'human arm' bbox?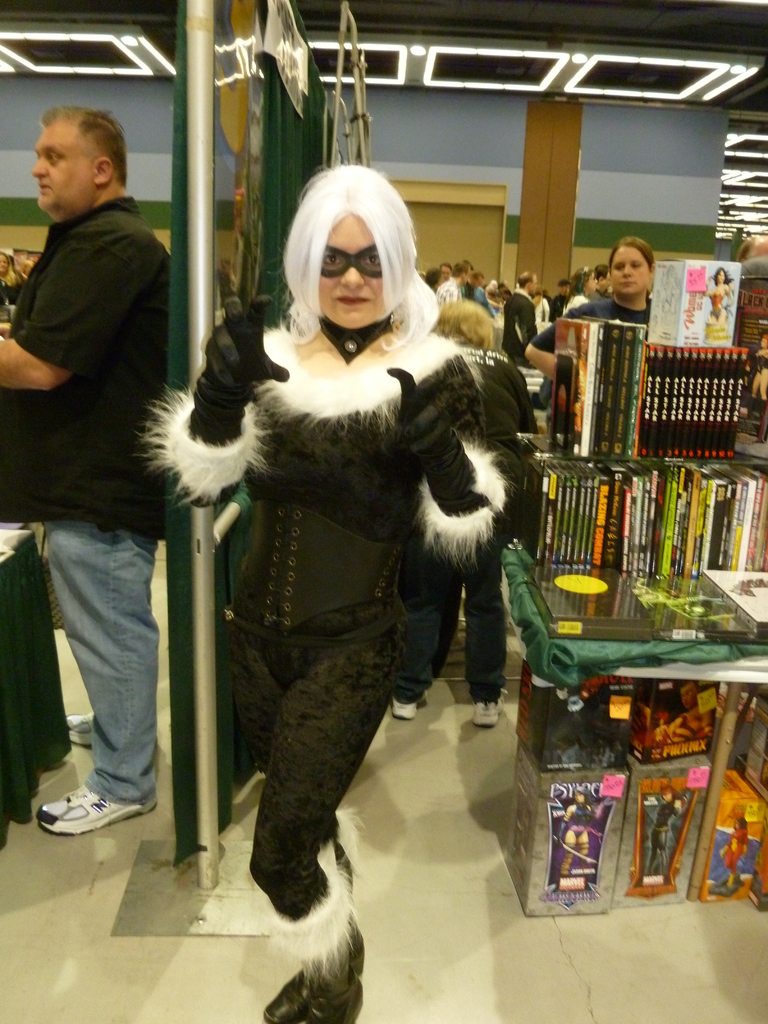
select_region(148, 312, 296, 518)
